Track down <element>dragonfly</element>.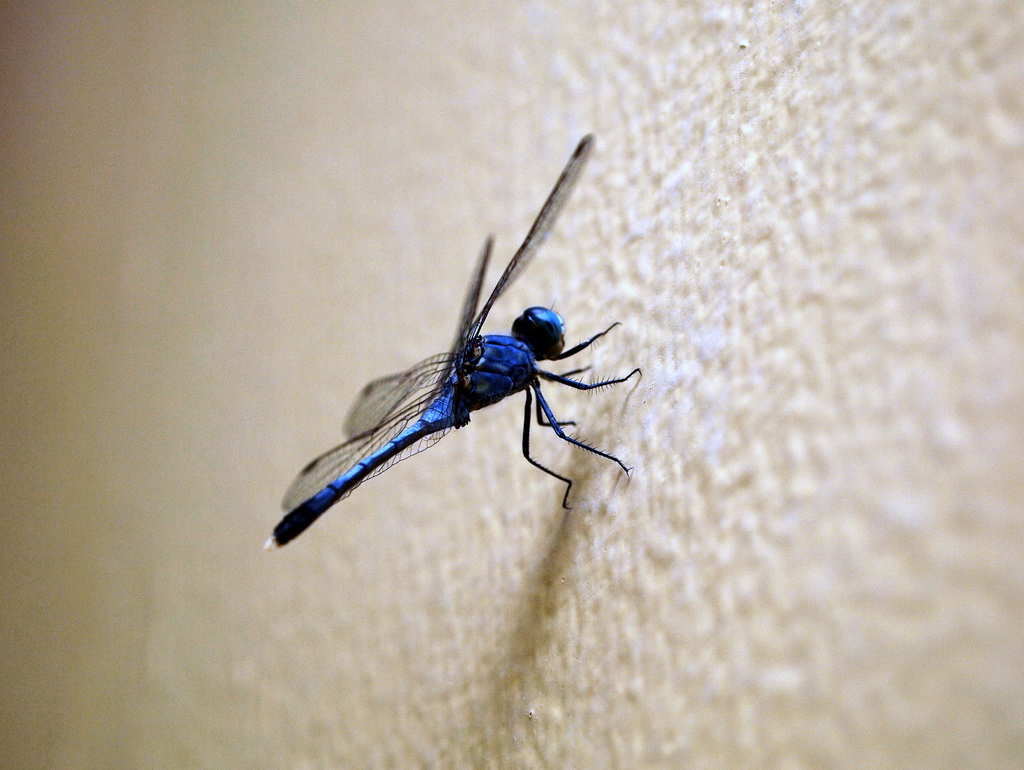
Tracked to BBox(261, 133, 645, 555).
